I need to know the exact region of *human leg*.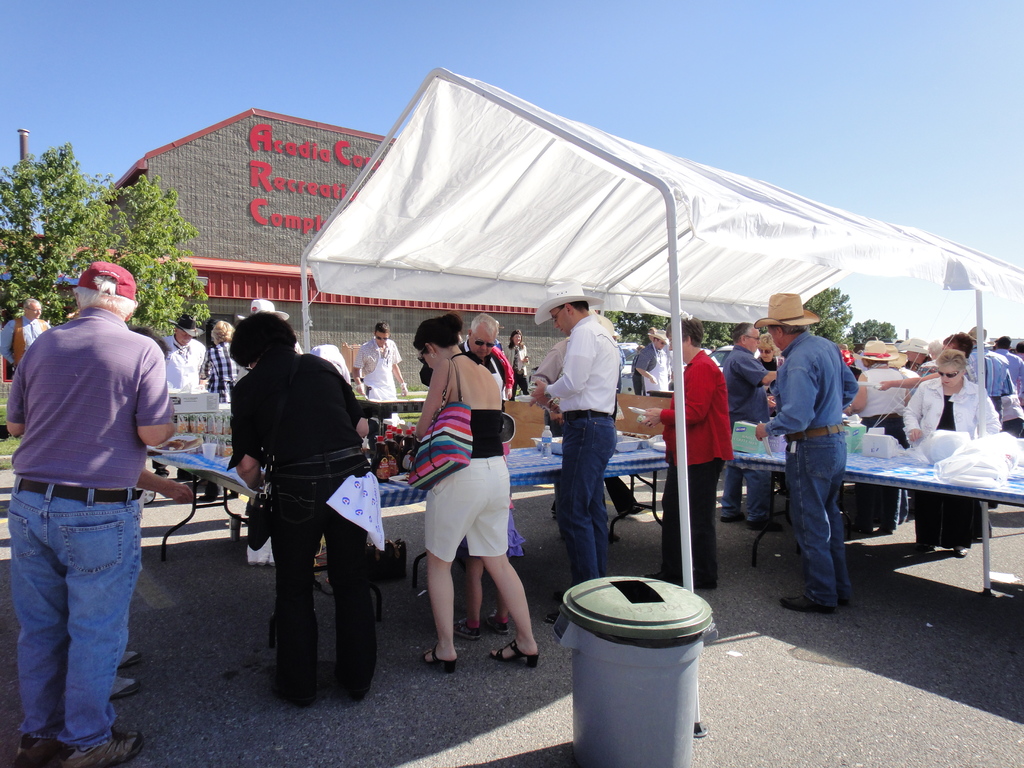
Region: locate(643, 451, 708, 586).
